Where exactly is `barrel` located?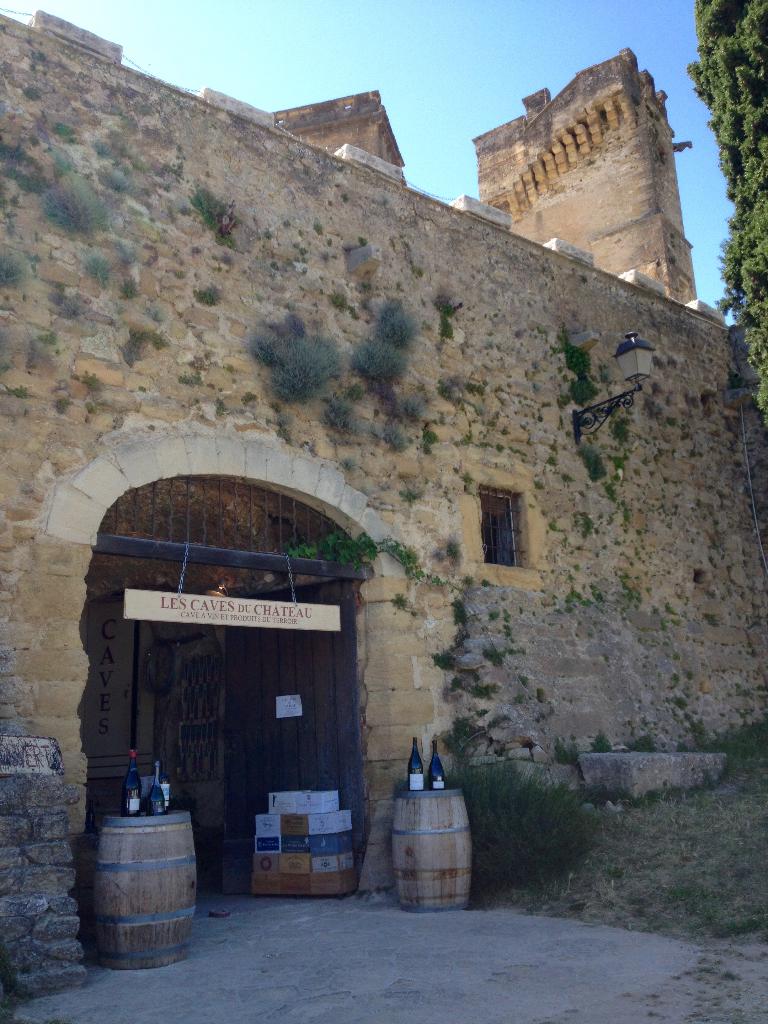
Its bounding box is box=[80, 791, 198, 961].
